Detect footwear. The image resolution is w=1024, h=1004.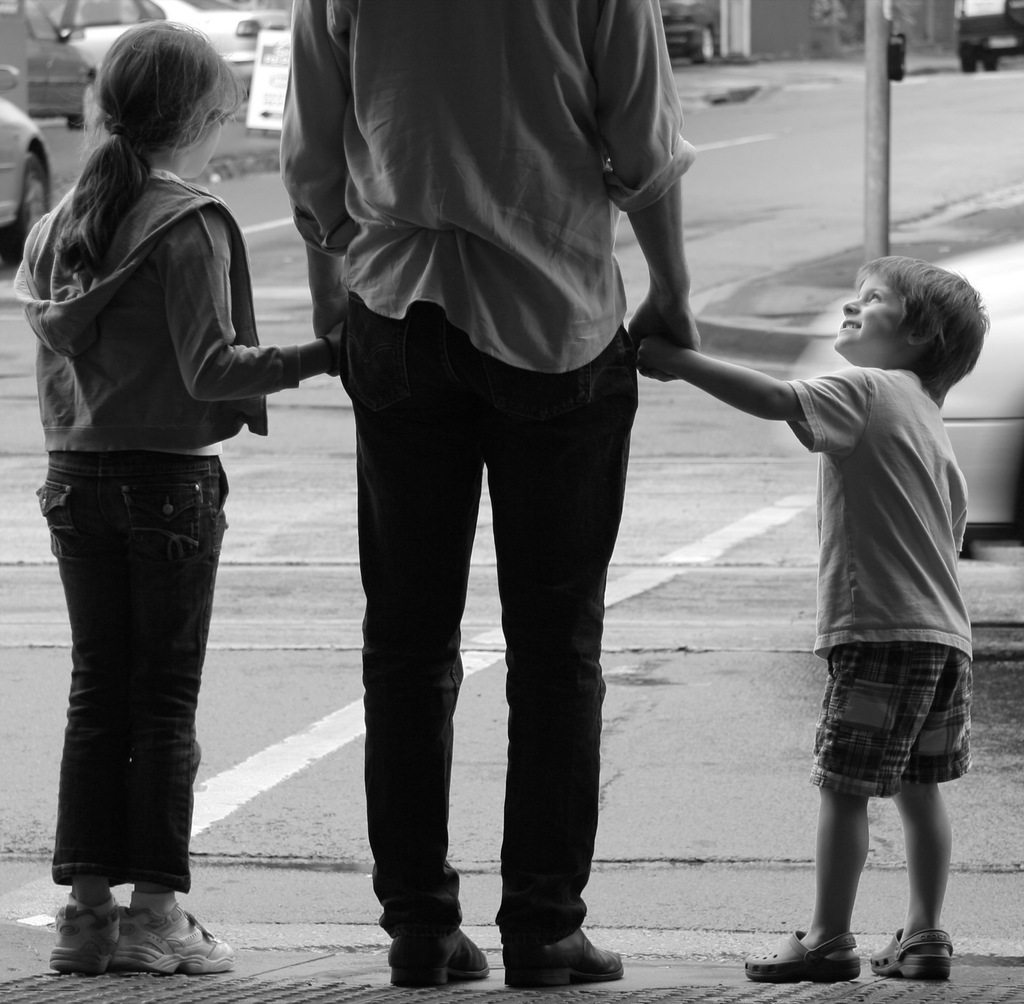
(504, 927, 626, 986).
